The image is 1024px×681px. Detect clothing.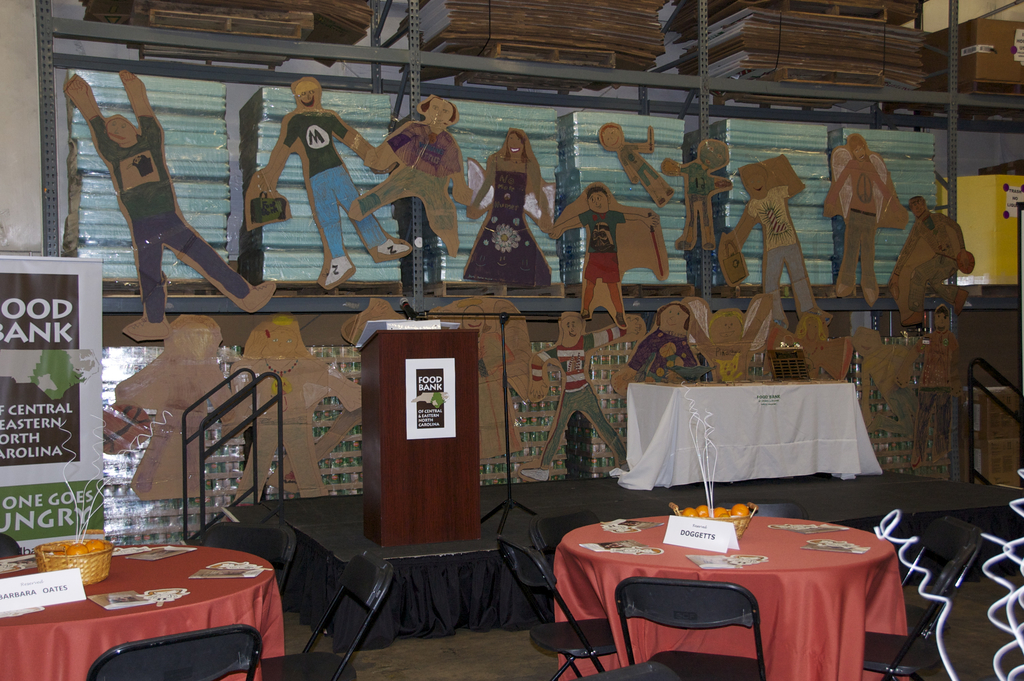
Detection: l=819, t=148, r=881, b=295.
